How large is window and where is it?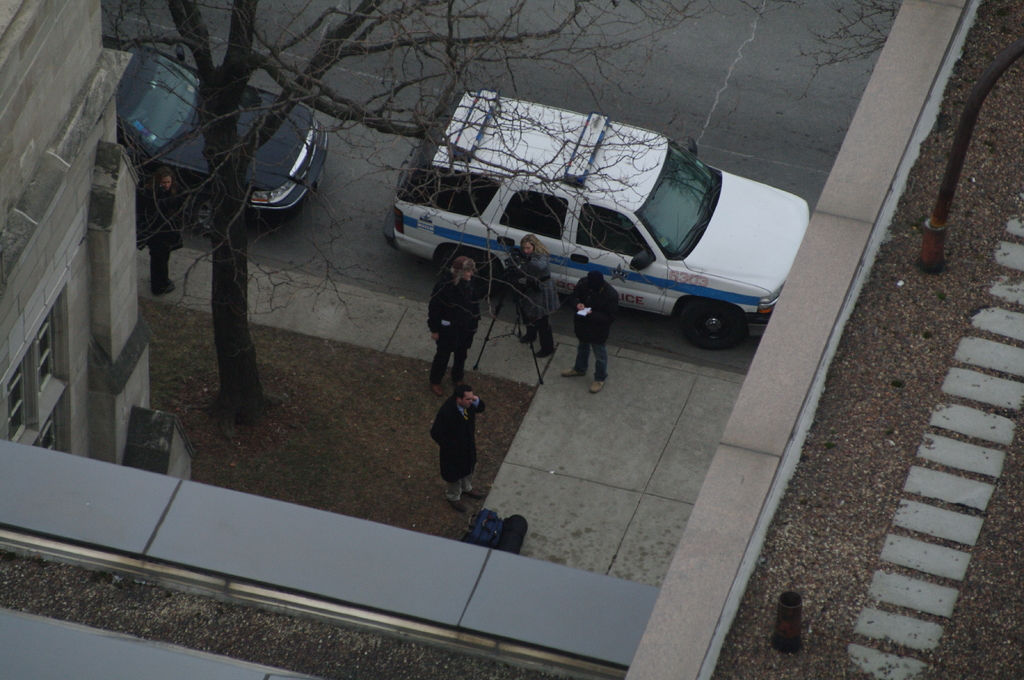
Bounding box: locate(36, 421, 58, 452).
